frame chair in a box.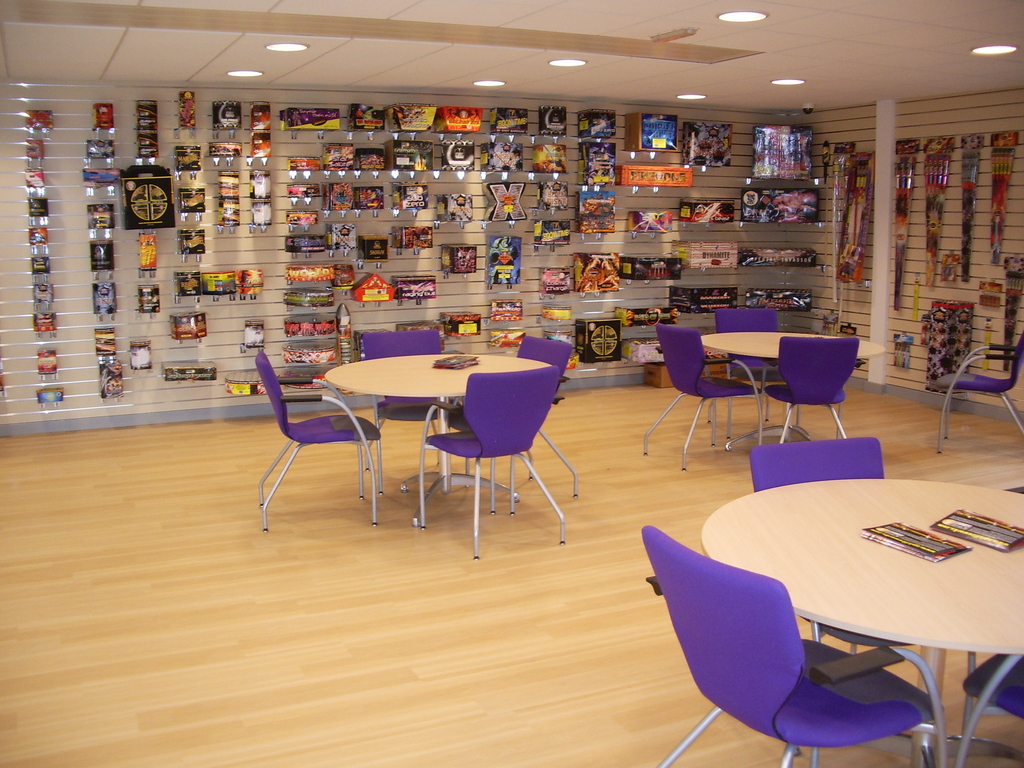
box(643, 322, 764, 473).
